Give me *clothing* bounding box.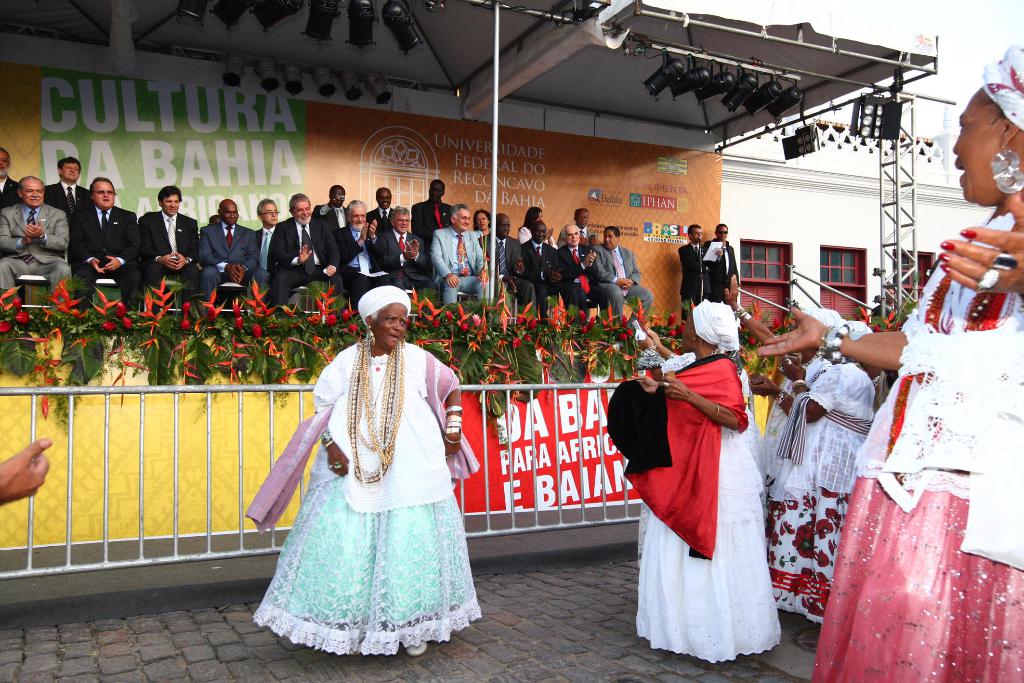
select_region(520, 234, 580, 321).
